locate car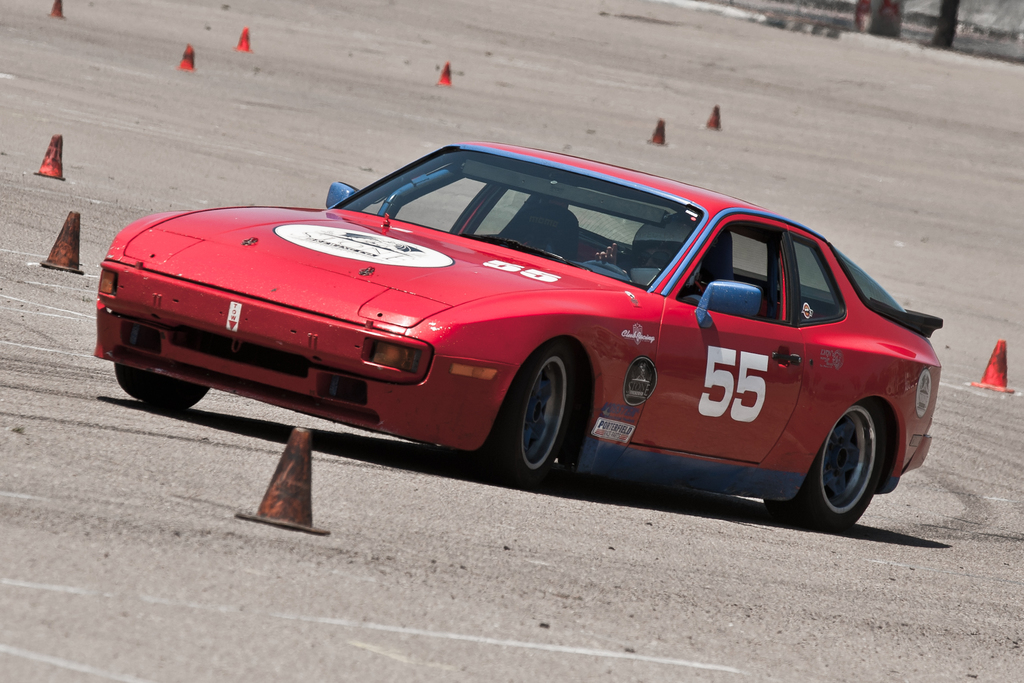
x1=83 y1=153 x2=964 y2=523
